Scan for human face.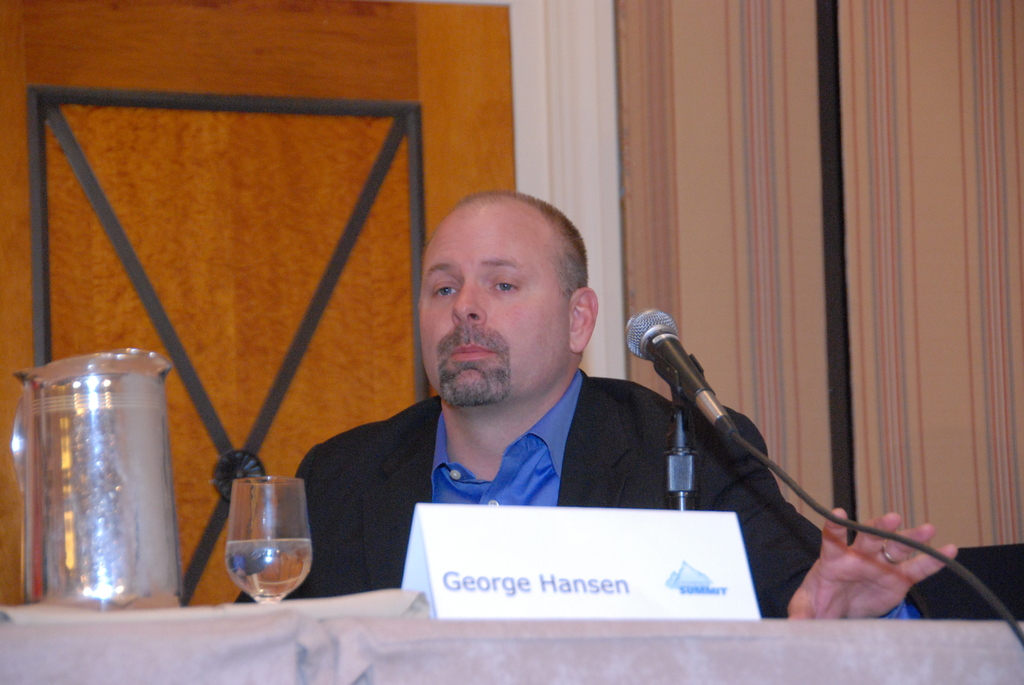
Scan result: 420,216,568,405.
